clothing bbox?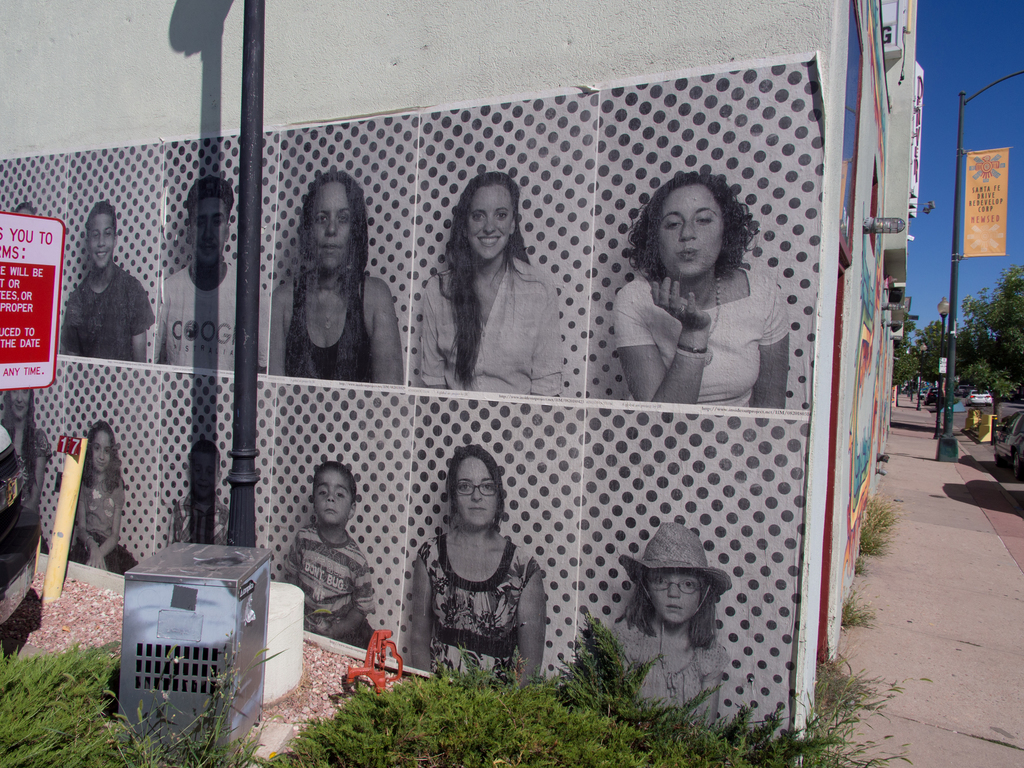
[left=154, top=255, right=268, bottom=369]
